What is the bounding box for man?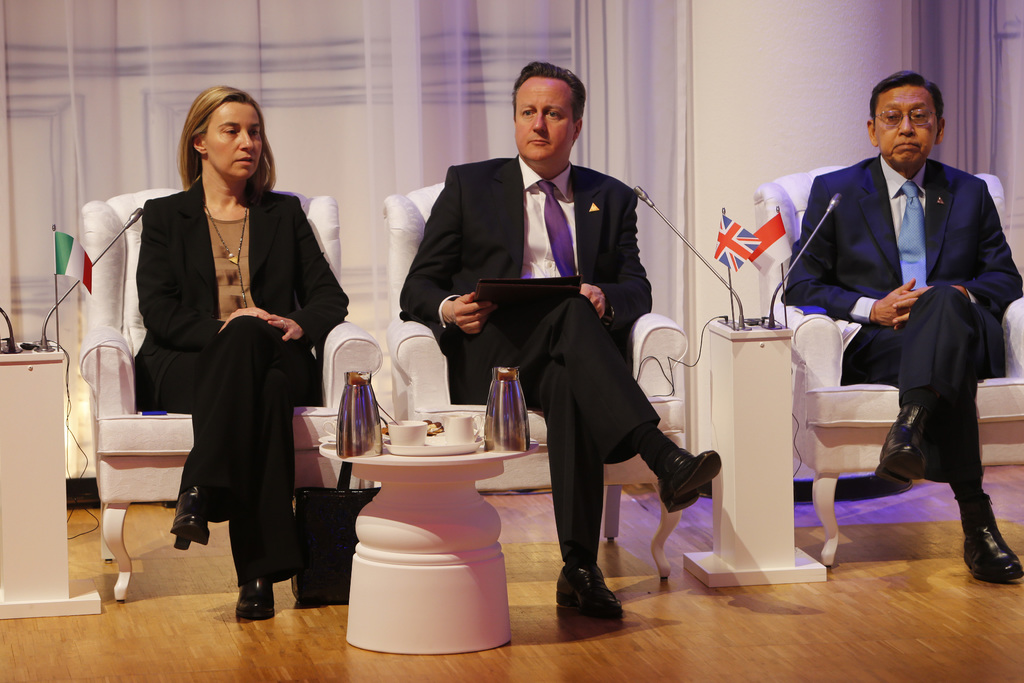
776:65:1023:580.
